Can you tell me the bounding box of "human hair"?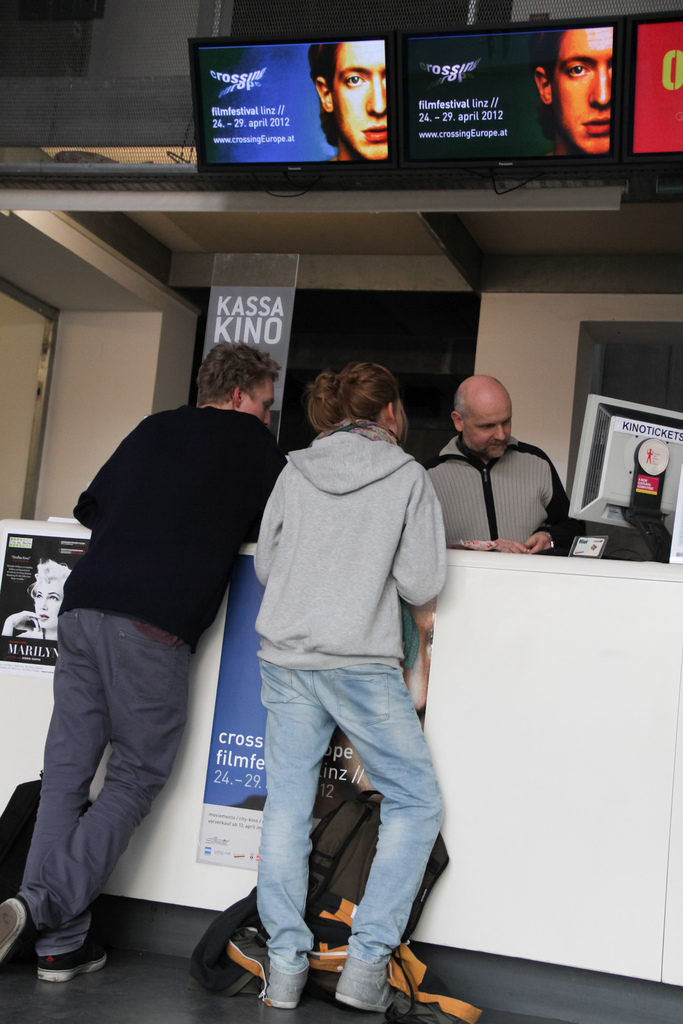
{"x1": 296, "y1": 356, "x2": 400, "y2": 422}.
